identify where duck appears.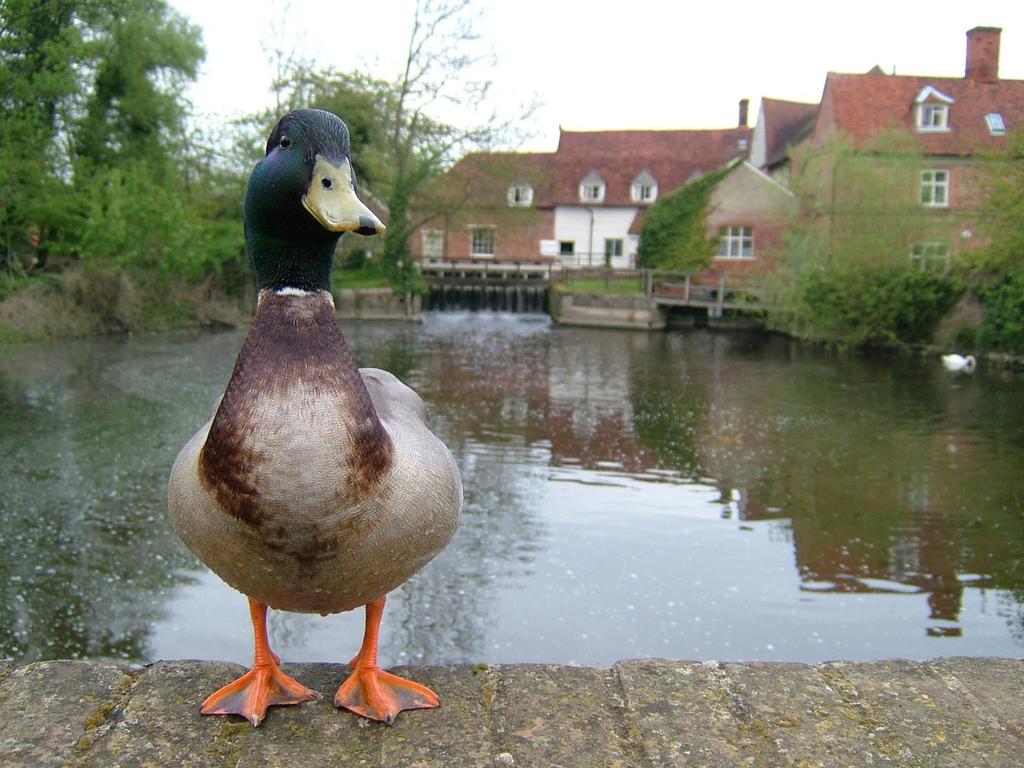
Appears at <bbox>167, 106, 458, 740</bbox>.
